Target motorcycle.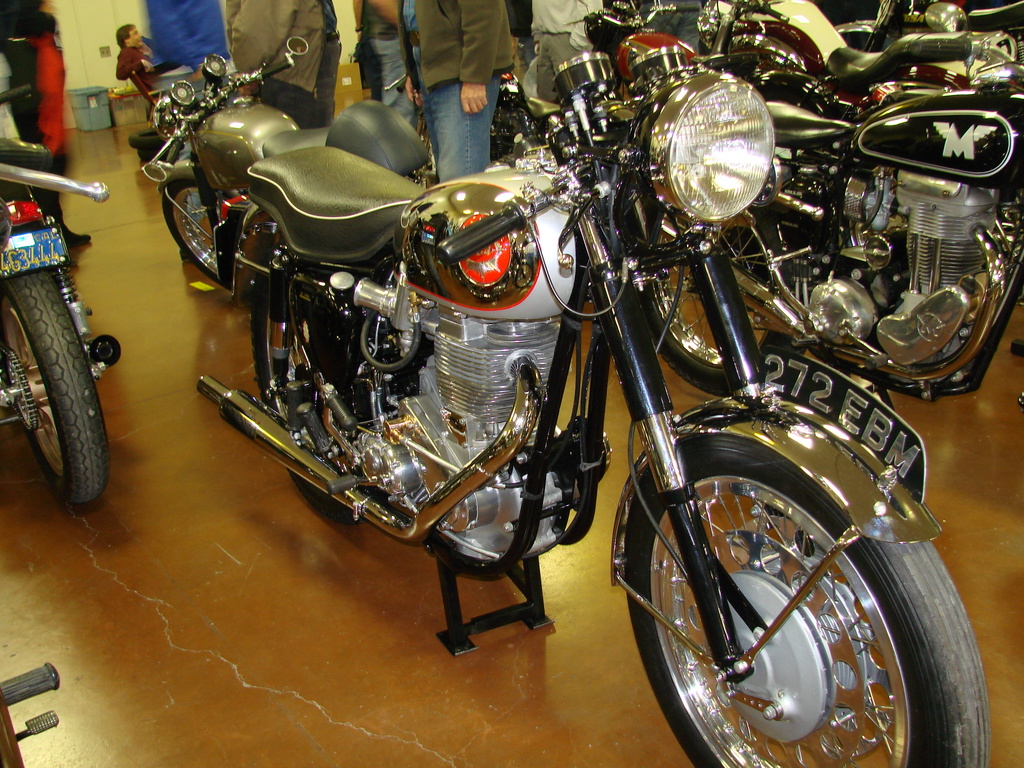
Target region: 698 0 1018 102.
